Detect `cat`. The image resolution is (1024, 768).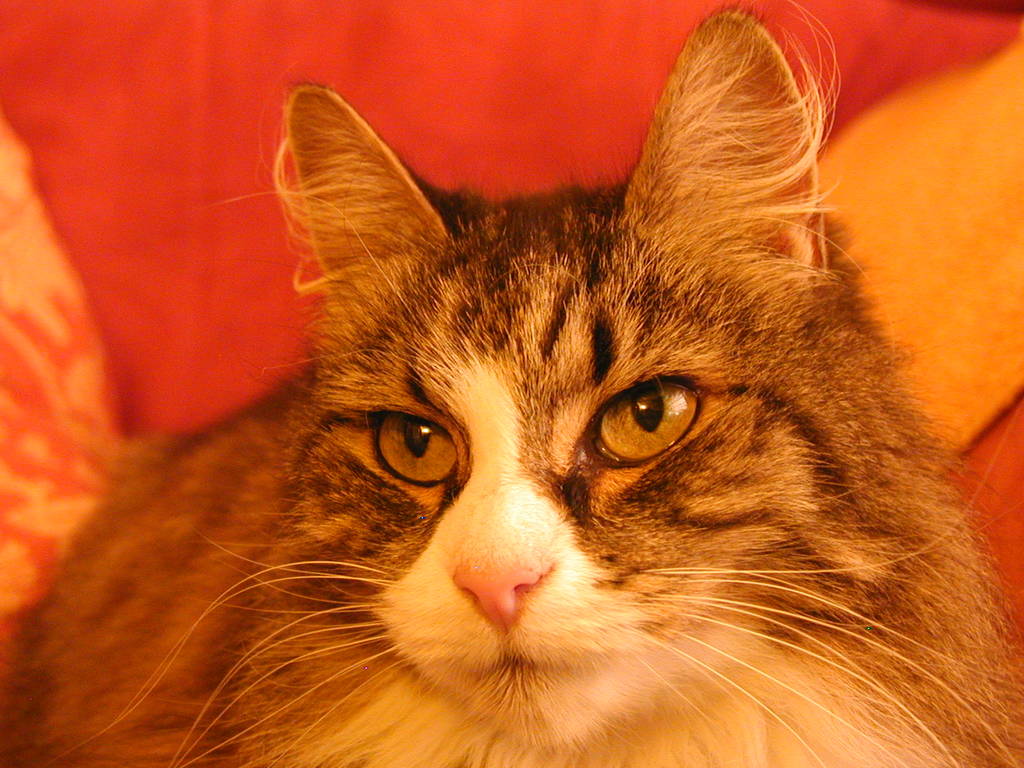
[10, 5, 1023, 767].
